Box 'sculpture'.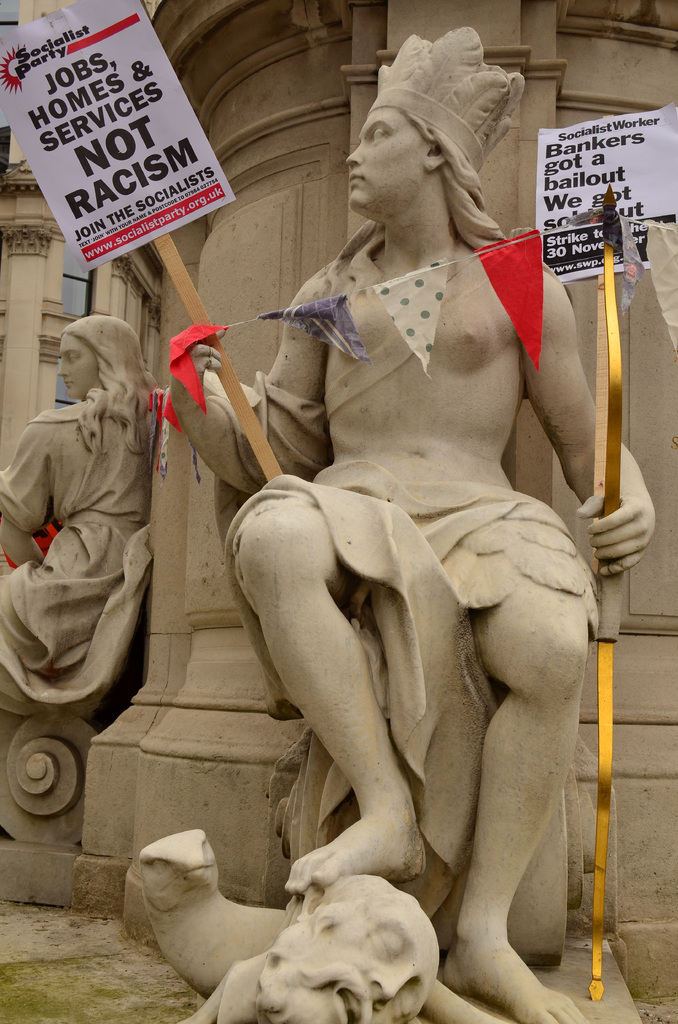
(0,314,165,724).
